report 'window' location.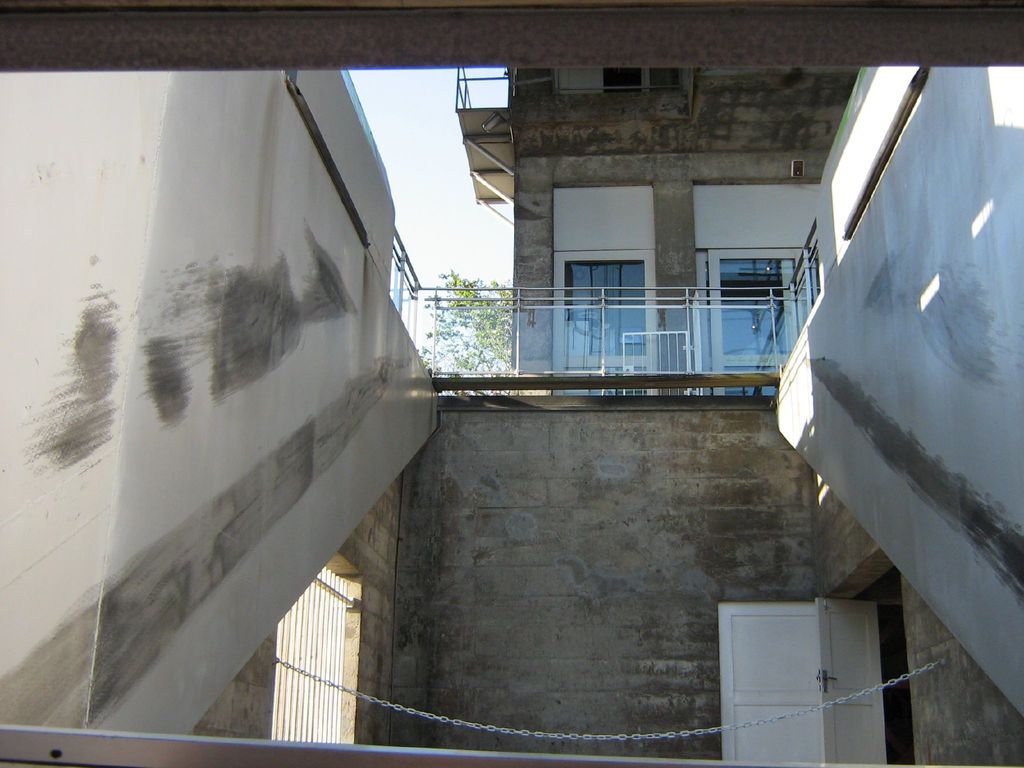
Report: pyautogui.locateOnScreen(567, 262, 646, 411).
